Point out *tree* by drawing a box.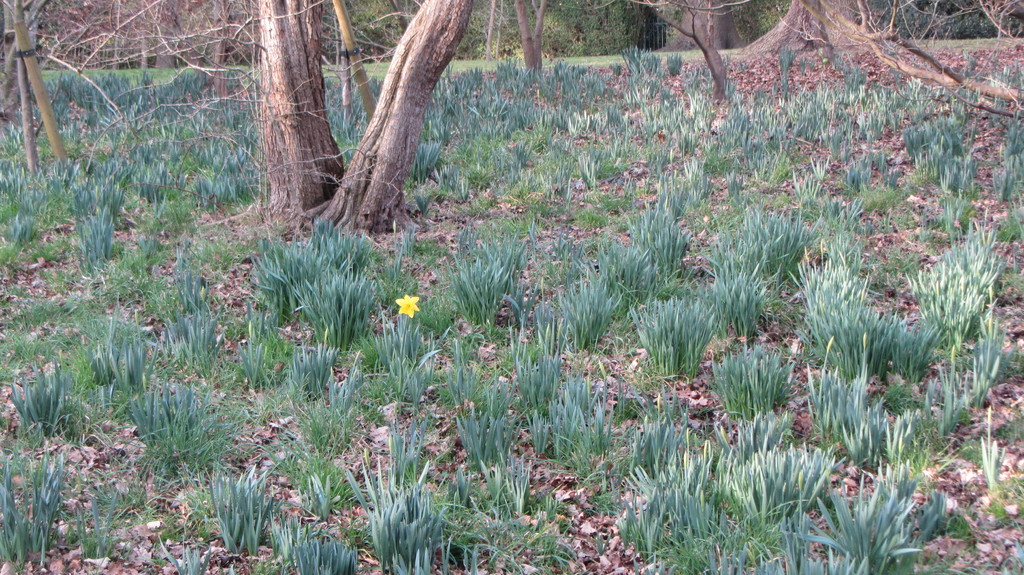
238/0/470/244.
